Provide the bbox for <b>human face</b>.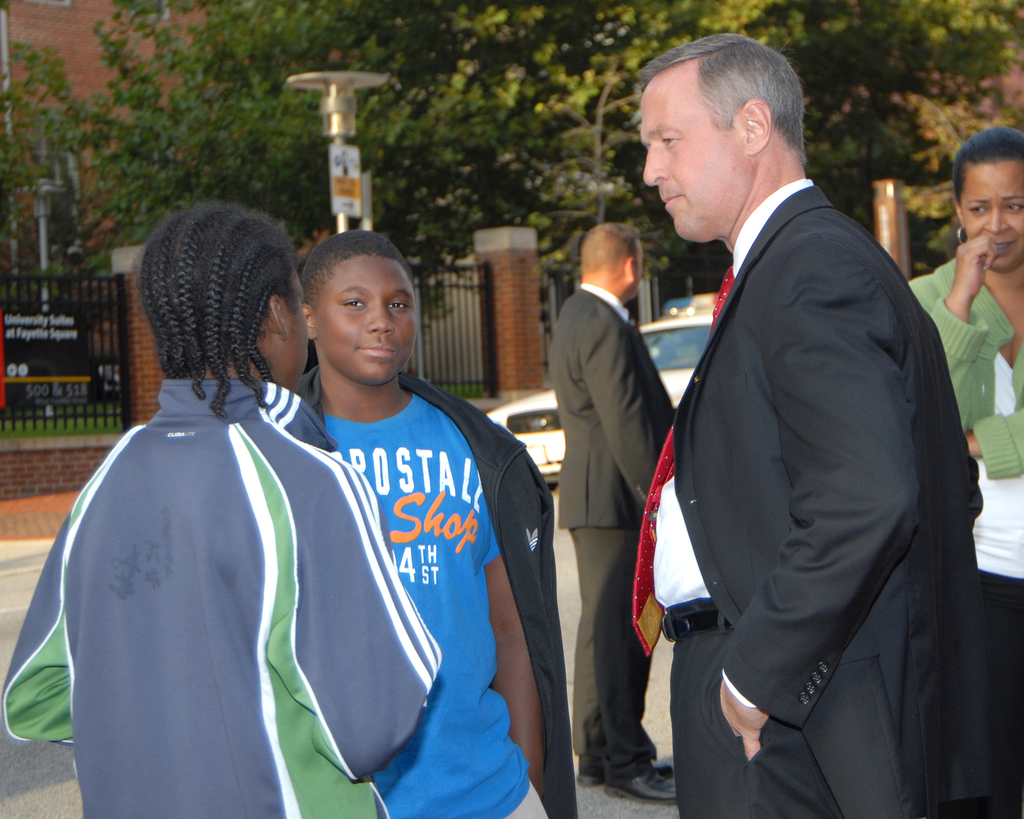
bbox=(314, 255, 415, 386).
